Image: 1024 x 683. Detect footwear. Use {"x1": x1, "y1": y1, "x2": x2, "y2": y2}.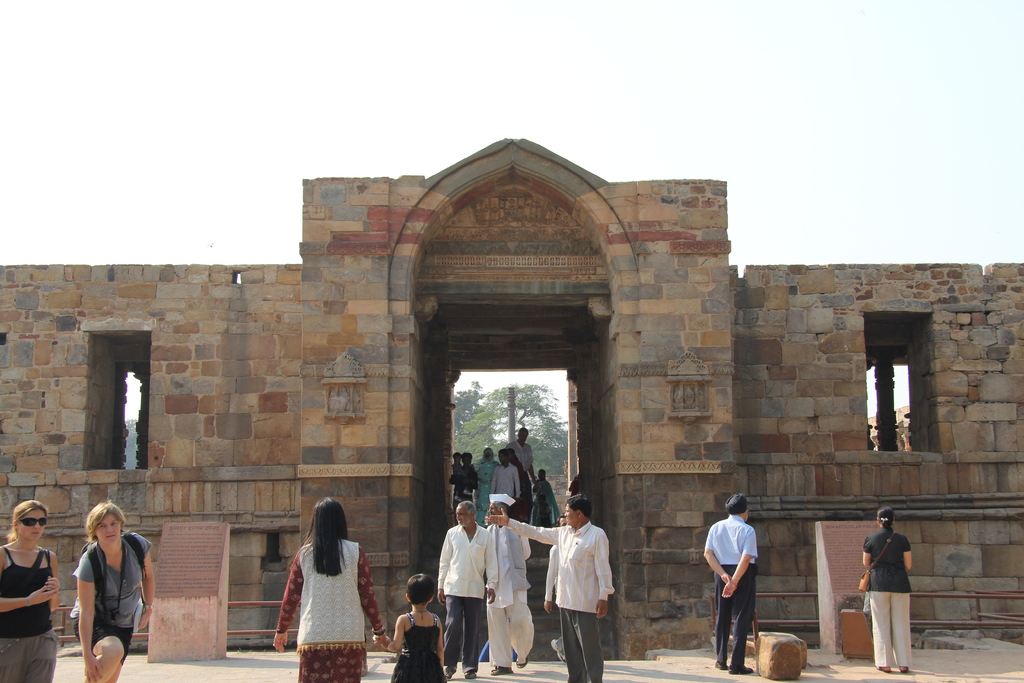
{"x1": 900, "y1": 666, "x2": 908, "y2": 673}.
